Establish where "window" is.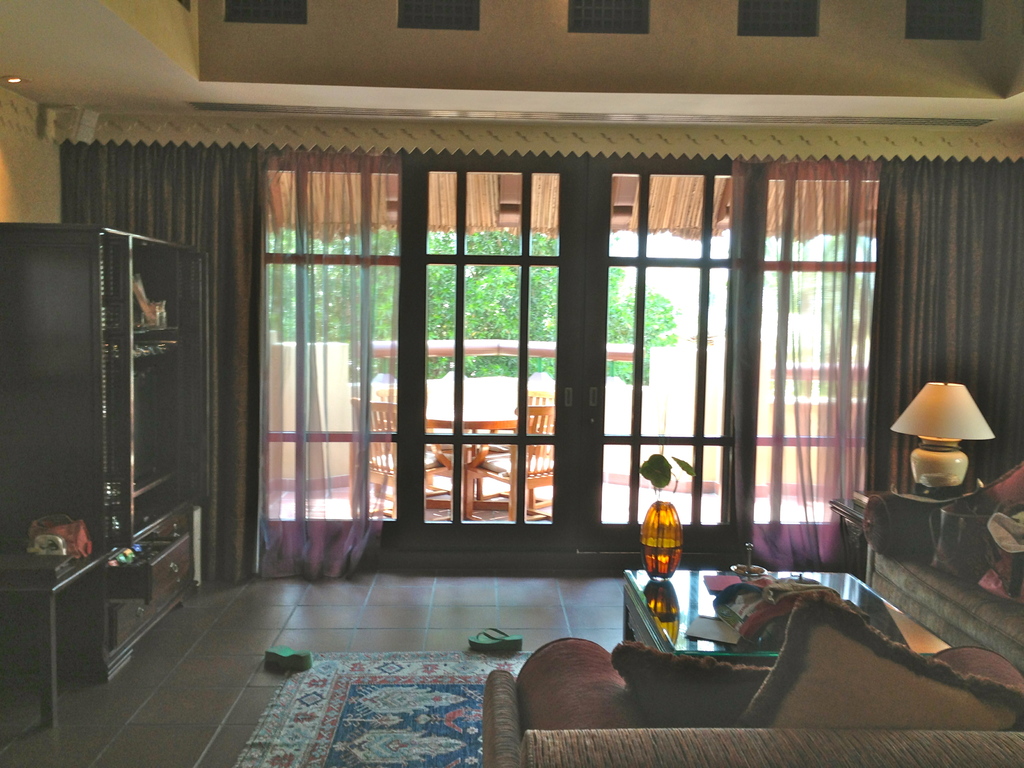
Established at [x1=751, y1=182, x2=880, y2=529].
